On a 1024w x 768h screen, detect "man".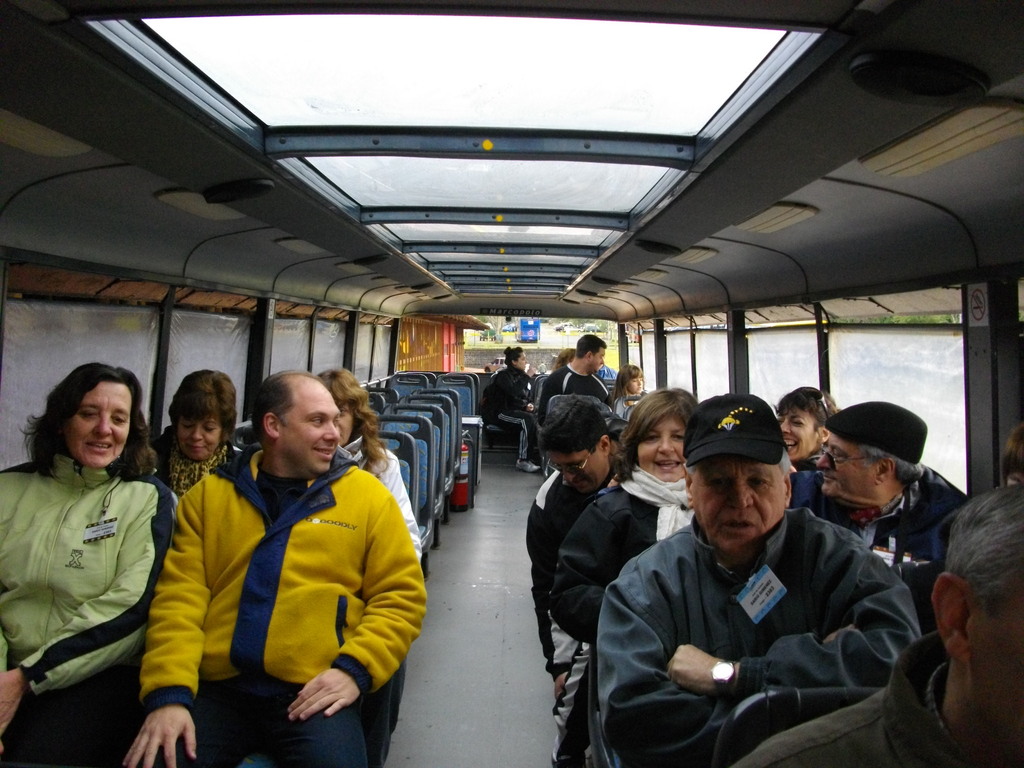
[118,356,433,764].
